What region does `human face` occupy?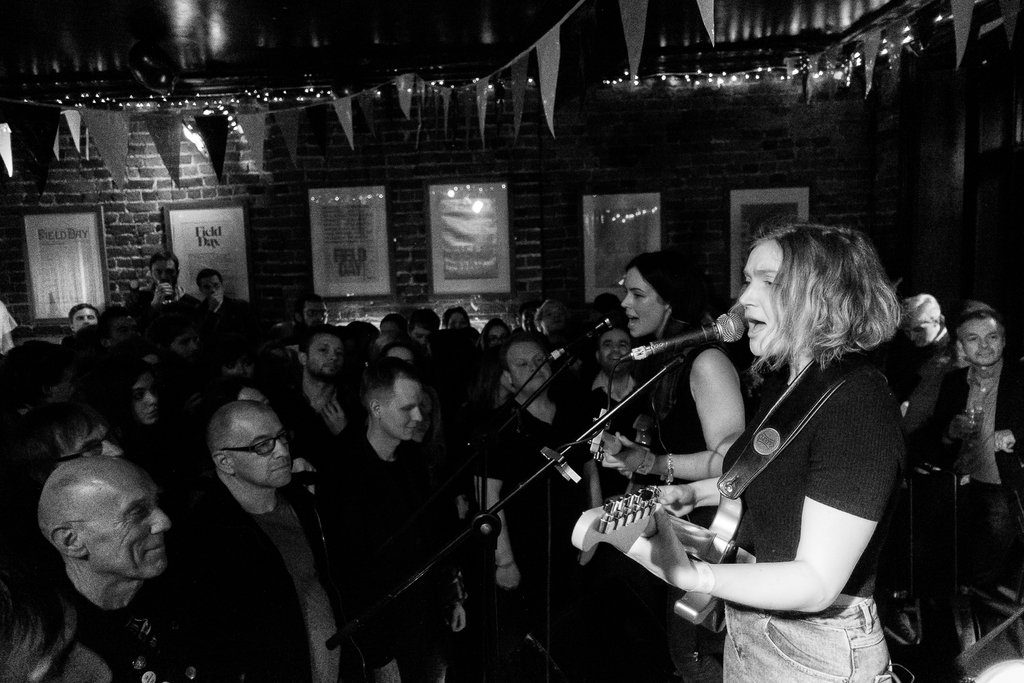
{"left": 448, "top": 311, "right": 472, "bottom": 322}.
